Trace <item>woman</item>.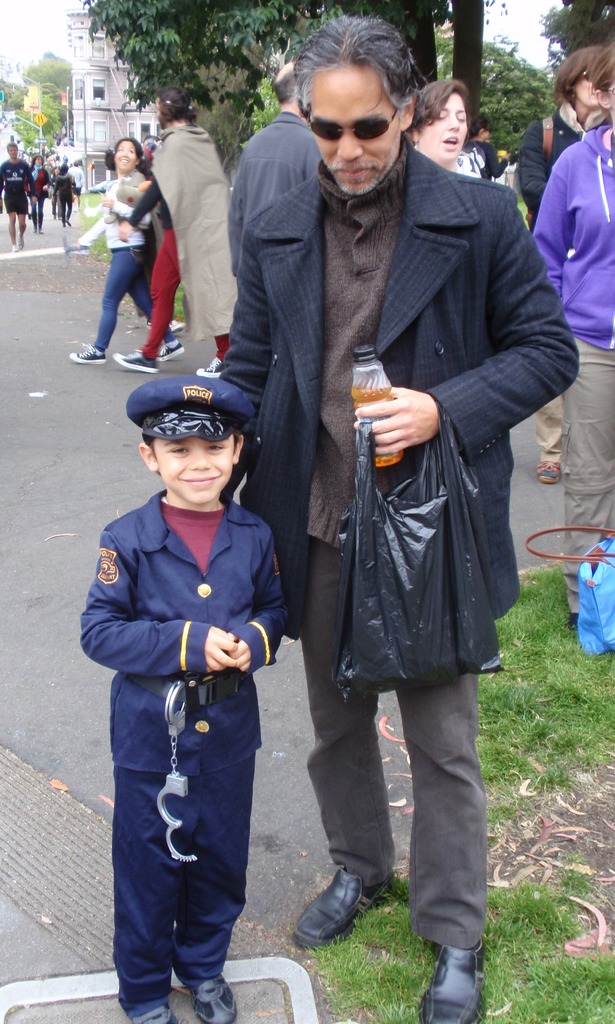
Traced to {"x1": 130, "y1": 79, "x2": 231, "y2": 381}.
